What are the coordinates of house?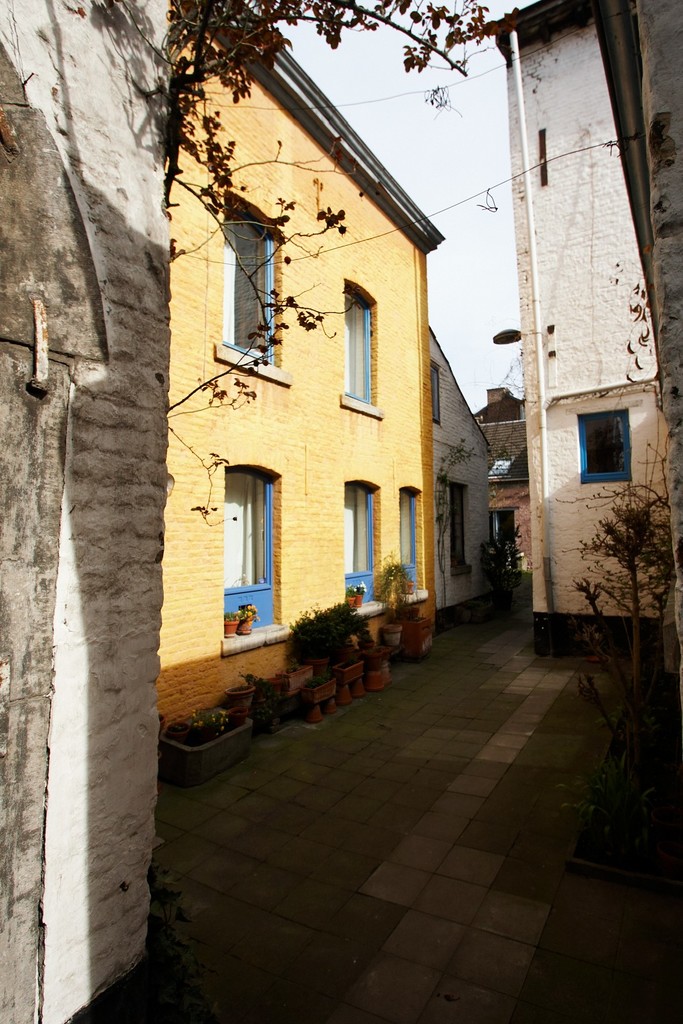
Rect(463, 0, 682, 666).
